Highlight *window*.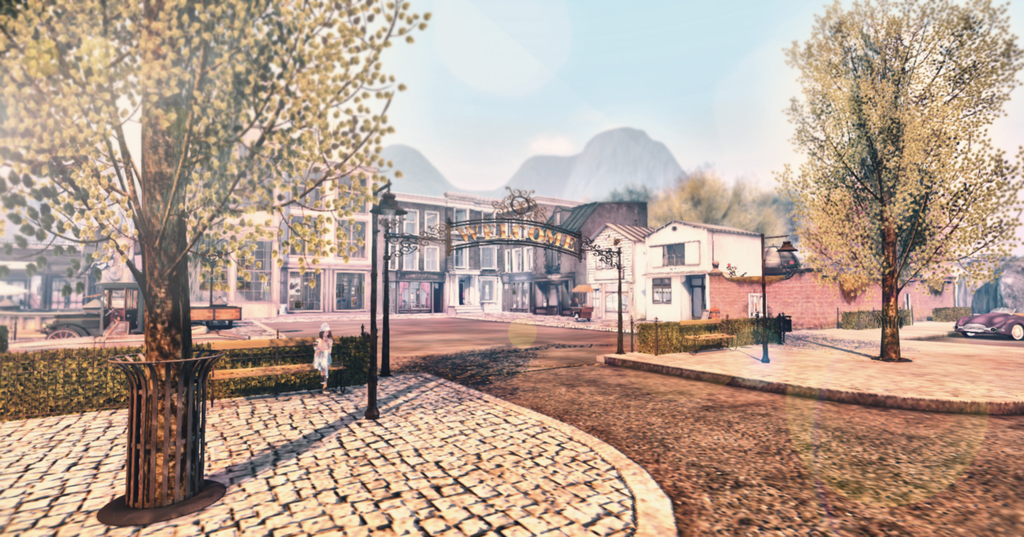
Highlighted region: region(479, 243, 495, 271).
